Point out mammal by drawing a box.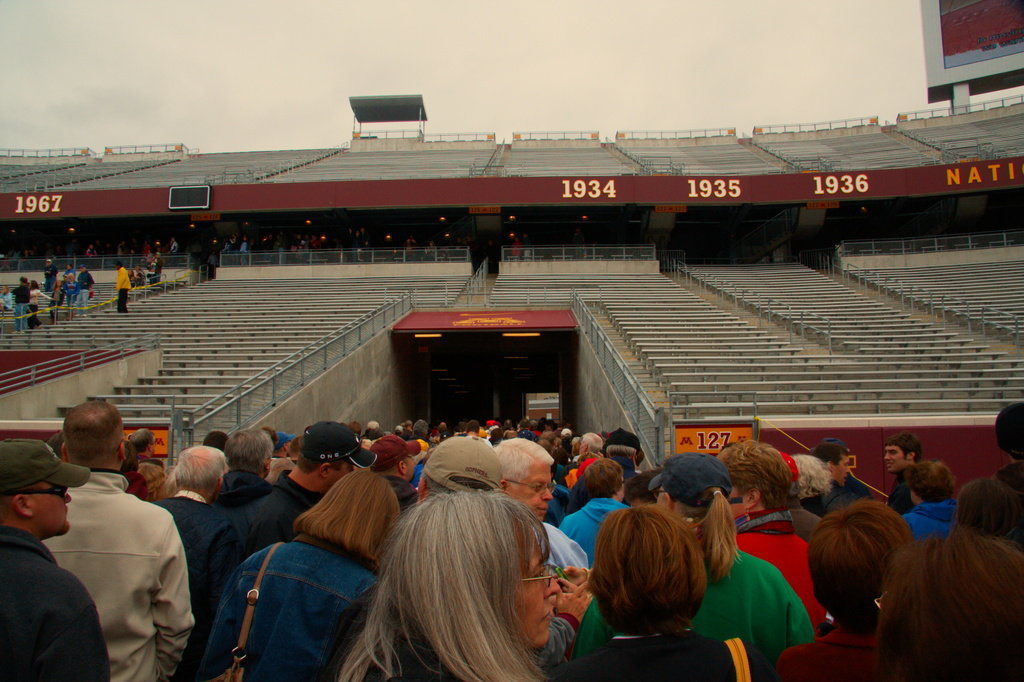
{"left": 135, "top": 265, "right": 141, "bottom": 288}.
